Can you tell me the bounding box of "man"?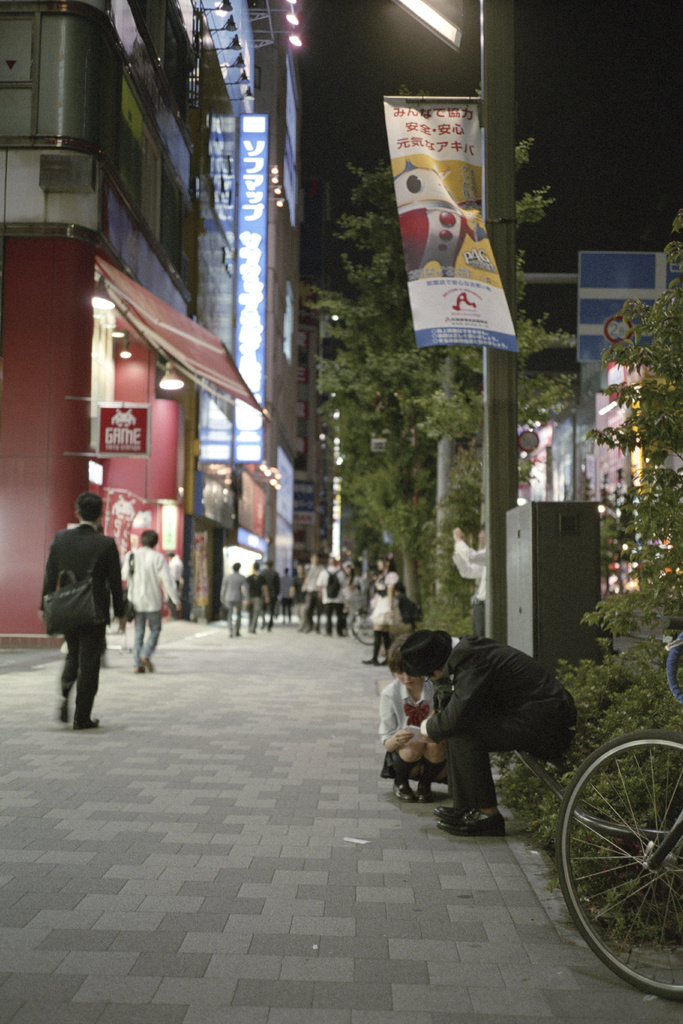
[x1=218, y1=559, x2=252, y2=638].
